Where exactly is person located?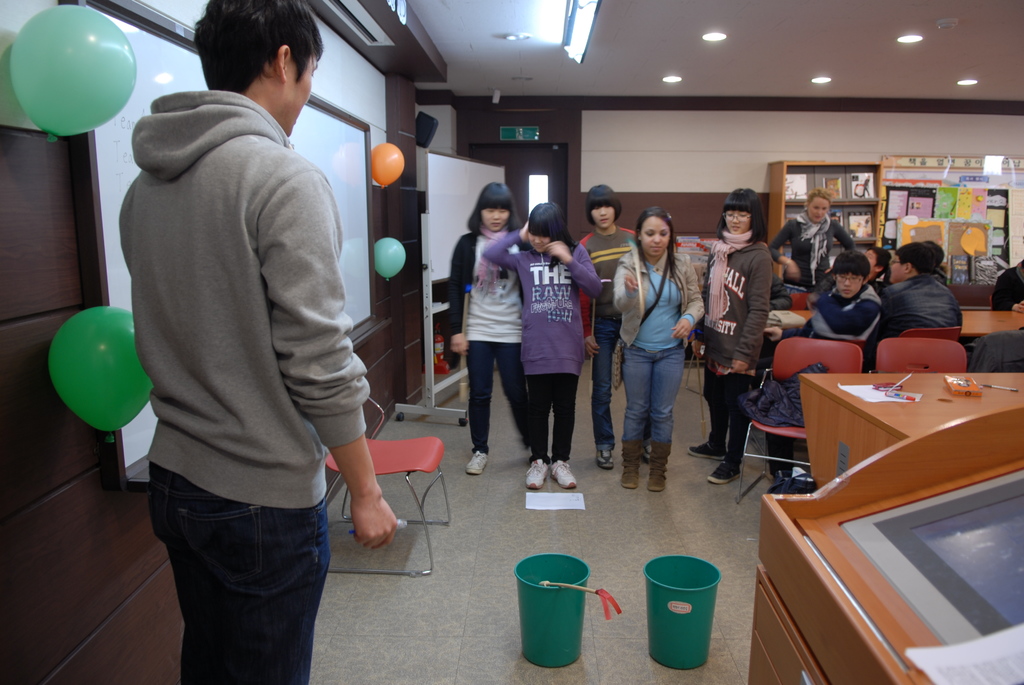
Its bounding box is <box>578,178,643,467</box>.
